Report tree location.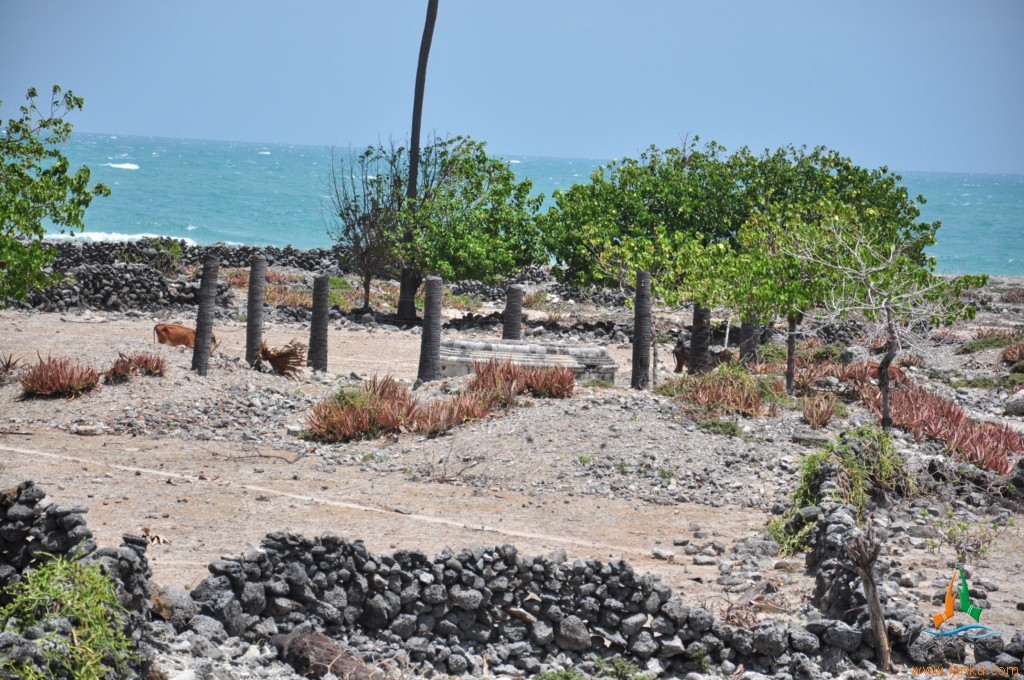
Report: 738:313:762:358.
